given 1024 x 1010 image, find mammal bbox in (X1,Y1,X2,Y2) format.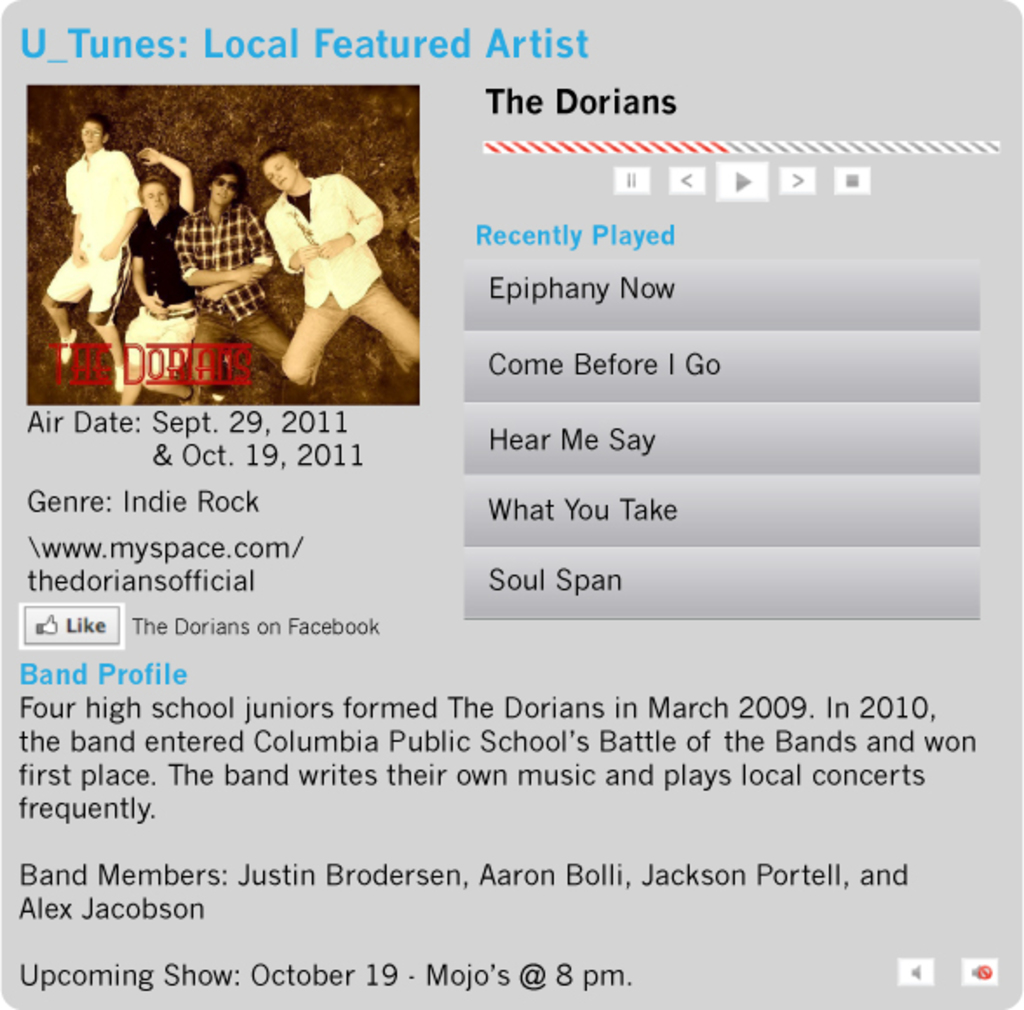
(33,117,138,388).
